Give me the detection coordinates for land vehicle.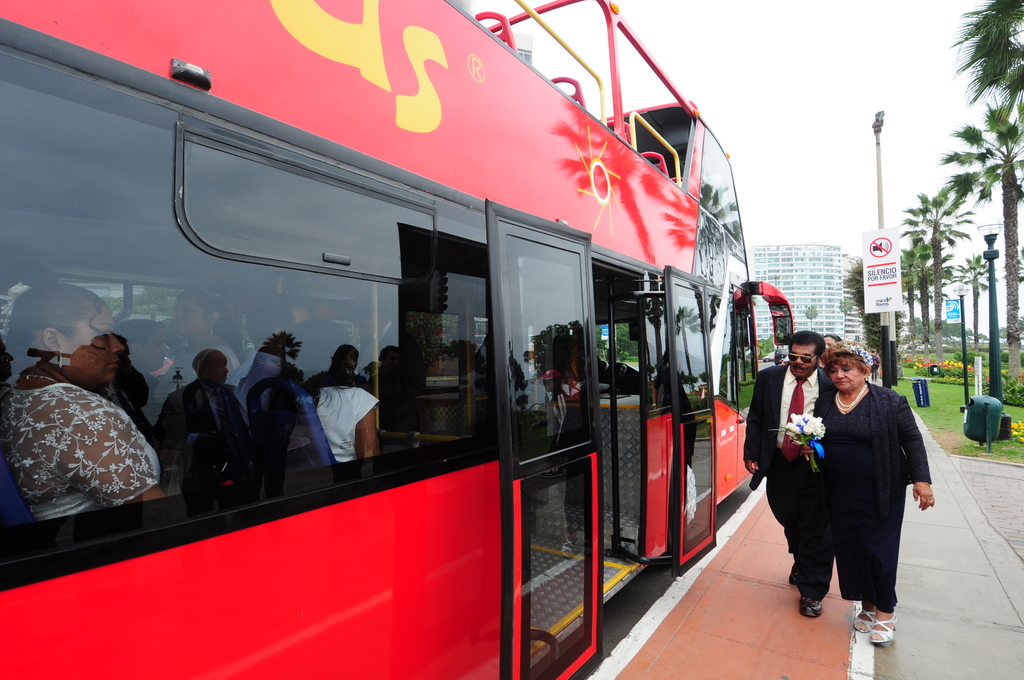
bbox=[0, 0, 793, 679].
